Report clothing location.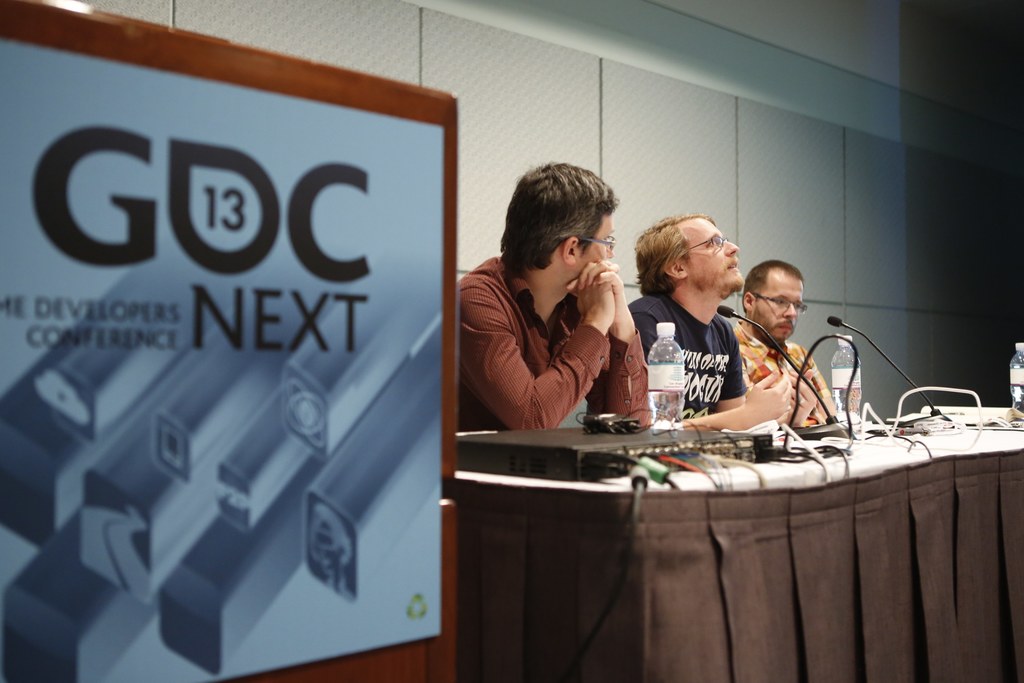
Report: bbox=(453, 252, 658, 431).
